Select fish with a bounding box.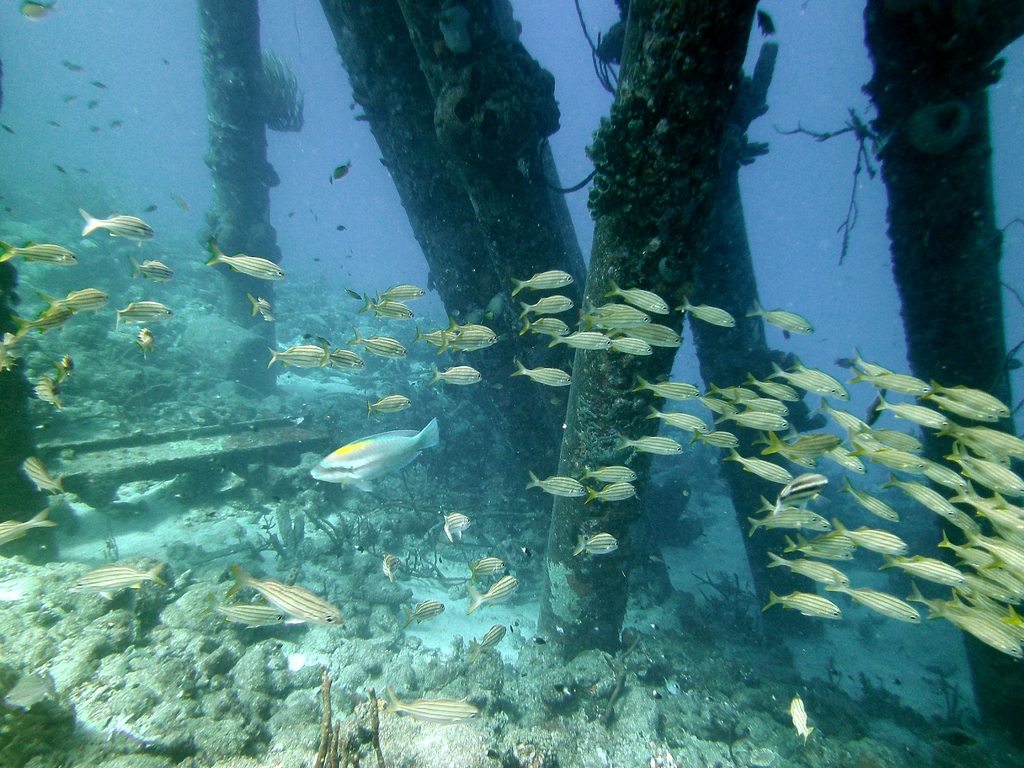
(x1=638, y1=376, x2=701, y2=397).
